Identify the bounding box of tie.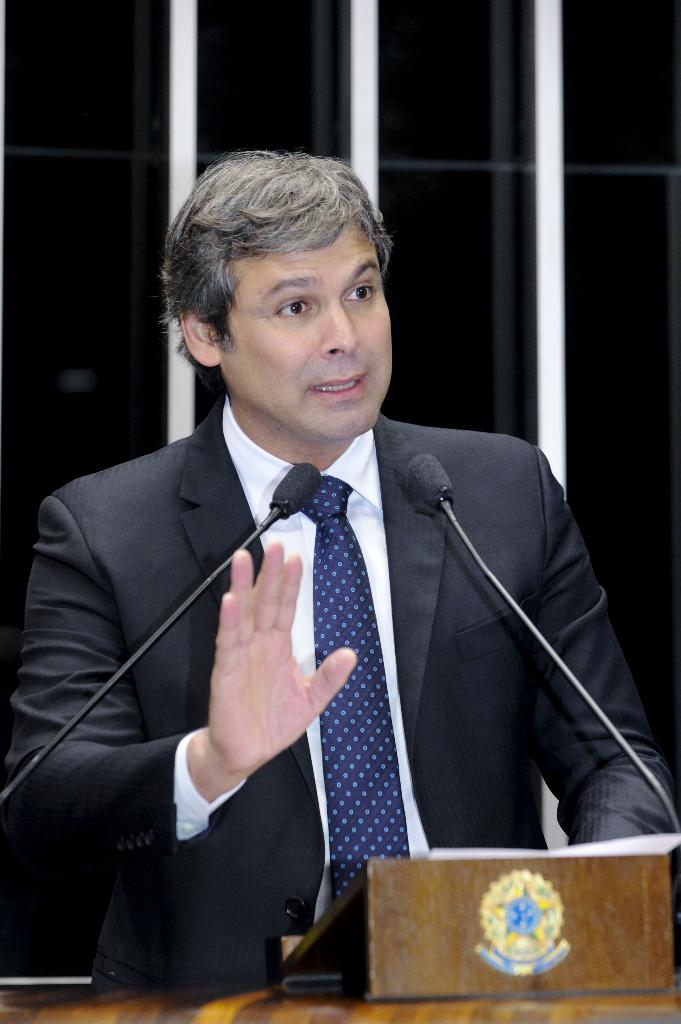
l=286, t=474, r=426, b=916.
